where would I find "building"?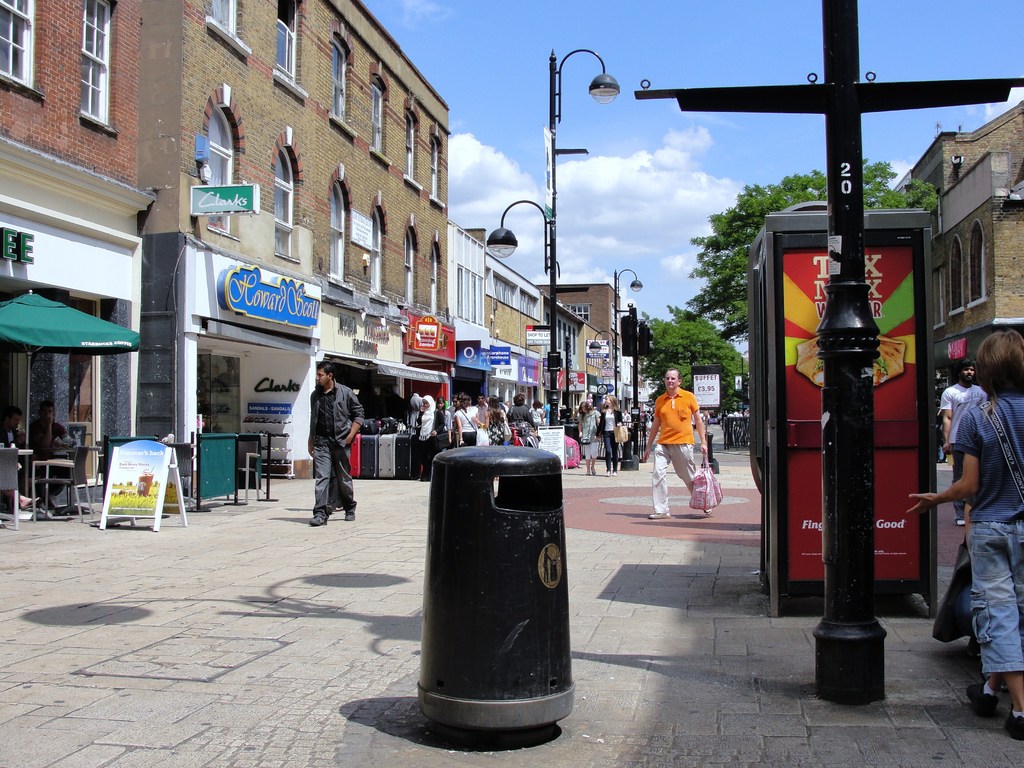
At 489, 260, 552, 399.
